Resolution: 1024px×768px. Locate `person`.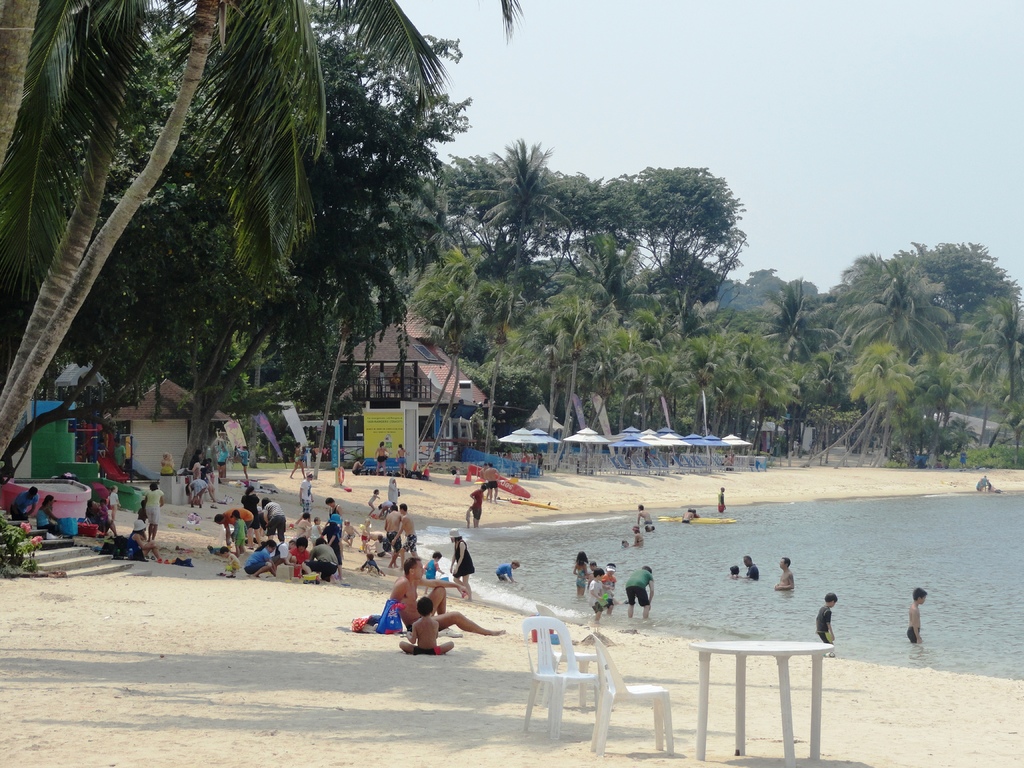
240, 450, 250, 479.
